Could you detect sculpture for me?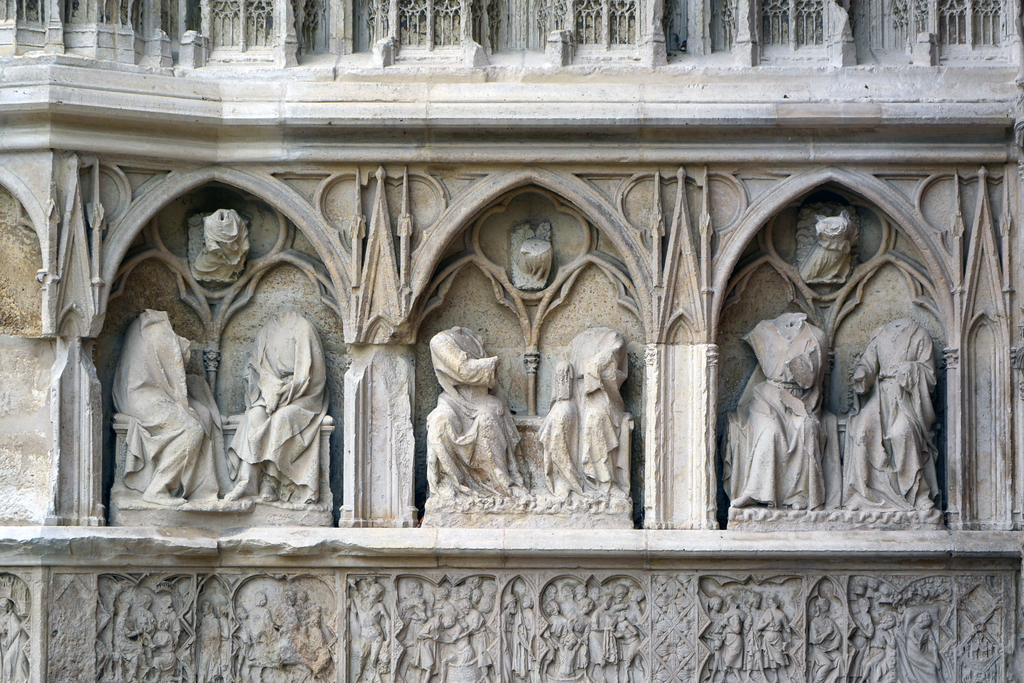
Detection result: l=424, t=310, r=559, b=503.
